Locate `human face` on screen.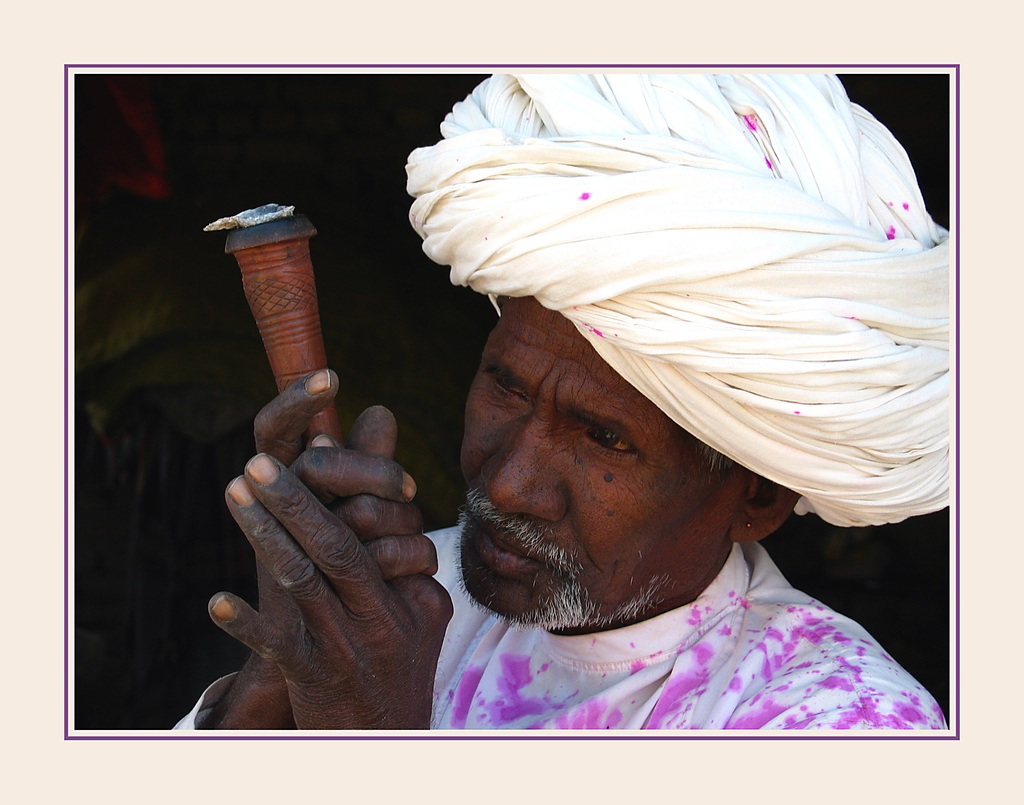
On screen at bbox(456, 297, 736, 623).
